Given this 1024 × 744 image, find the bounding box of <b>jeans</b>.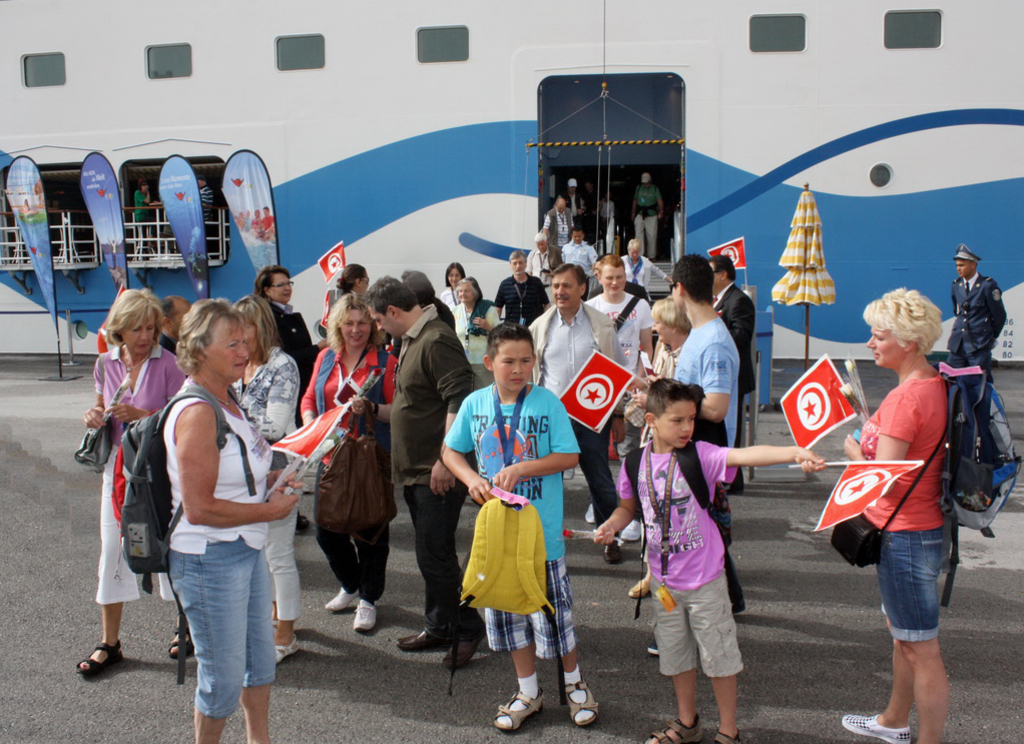
locate(159, 523, 296, 716).
